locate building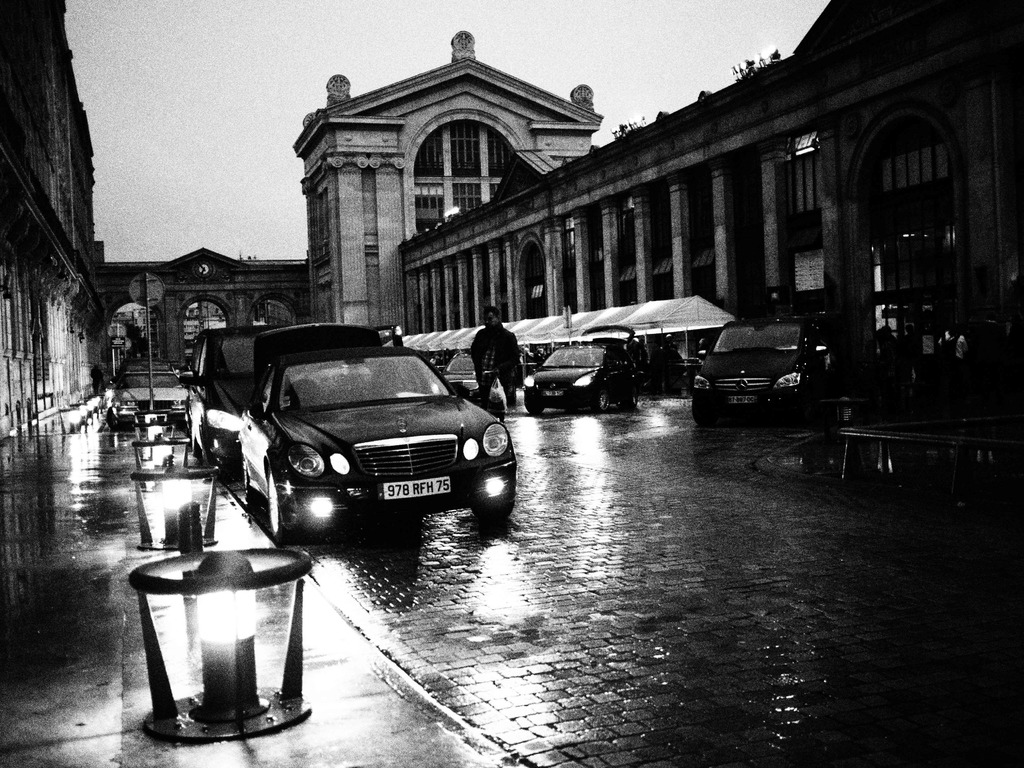
select_region(102, 244, 317, 374)
